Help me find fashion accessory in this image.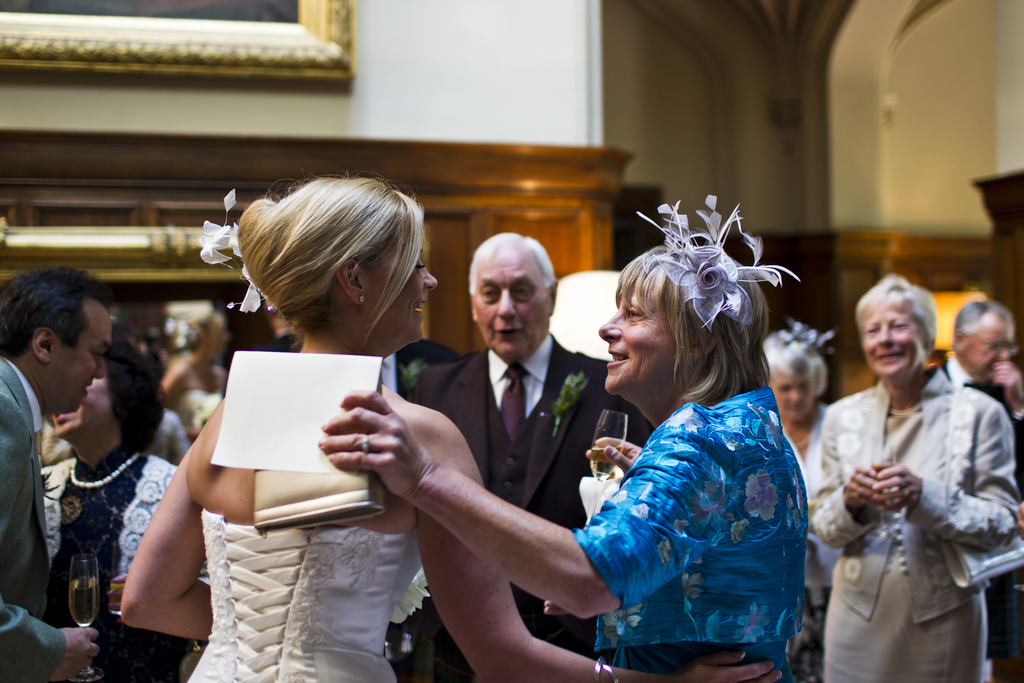
Found it: bbox=(197, 186, 280, 315).
